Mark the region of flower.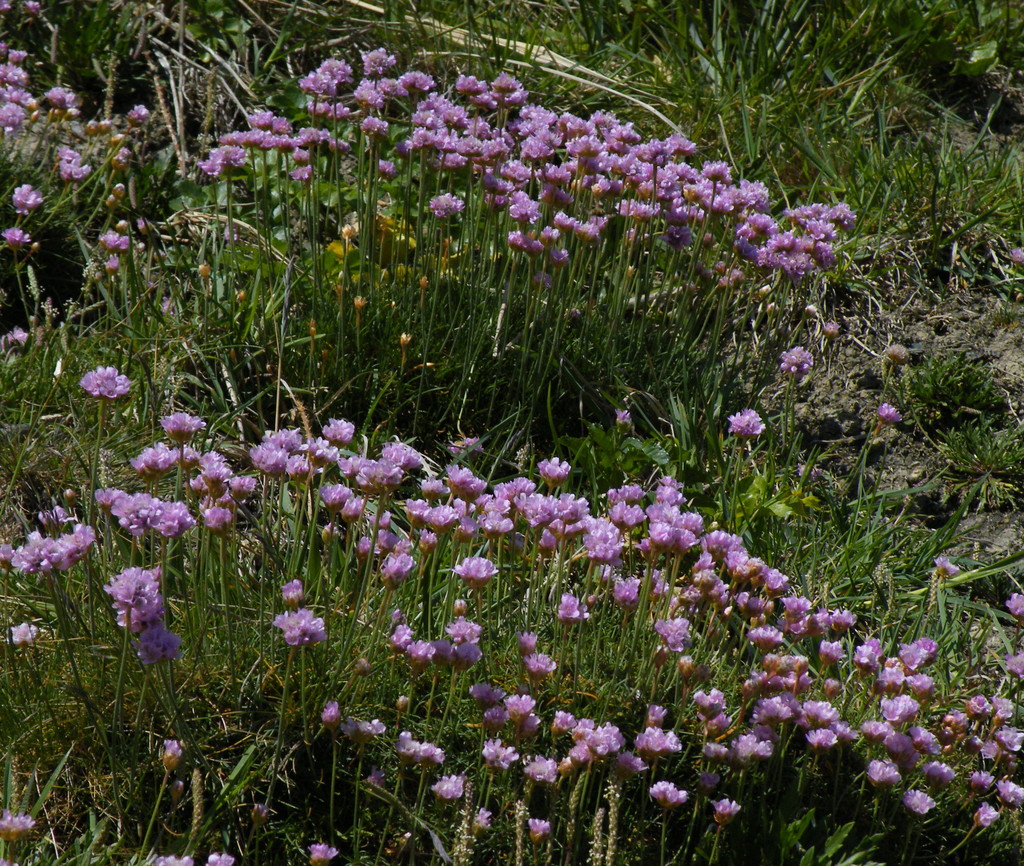
Region: region(0, 805, 29, 844).
